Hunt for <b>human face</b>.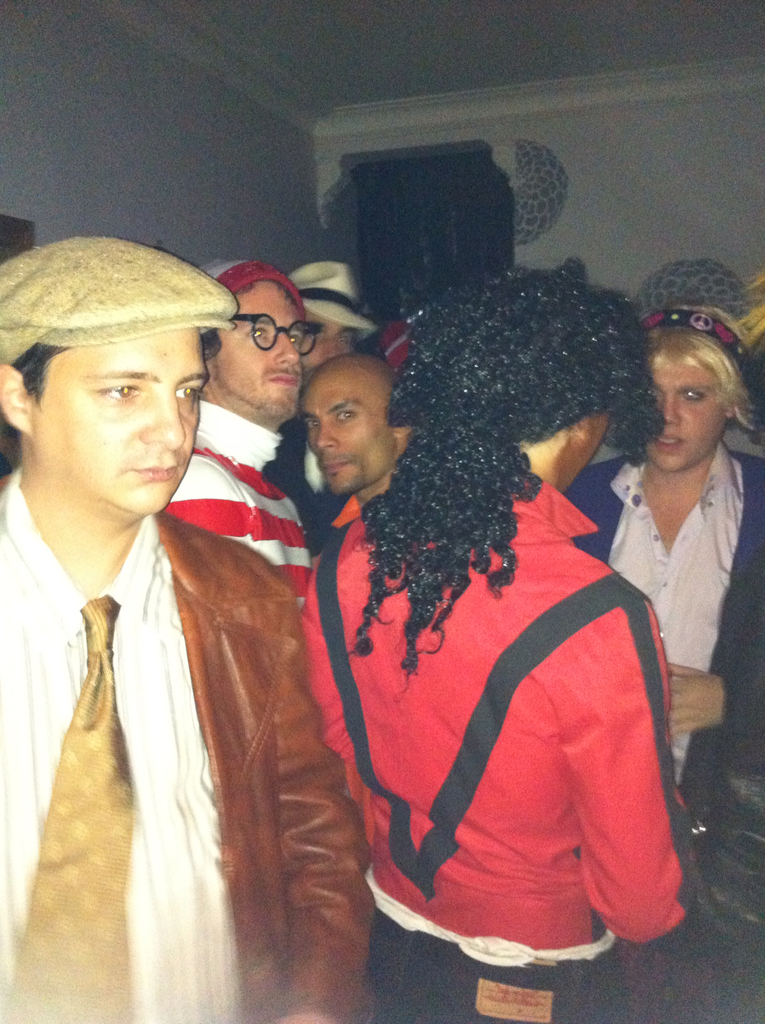
Hunted down at BBox(303, 385, 394, 492).
